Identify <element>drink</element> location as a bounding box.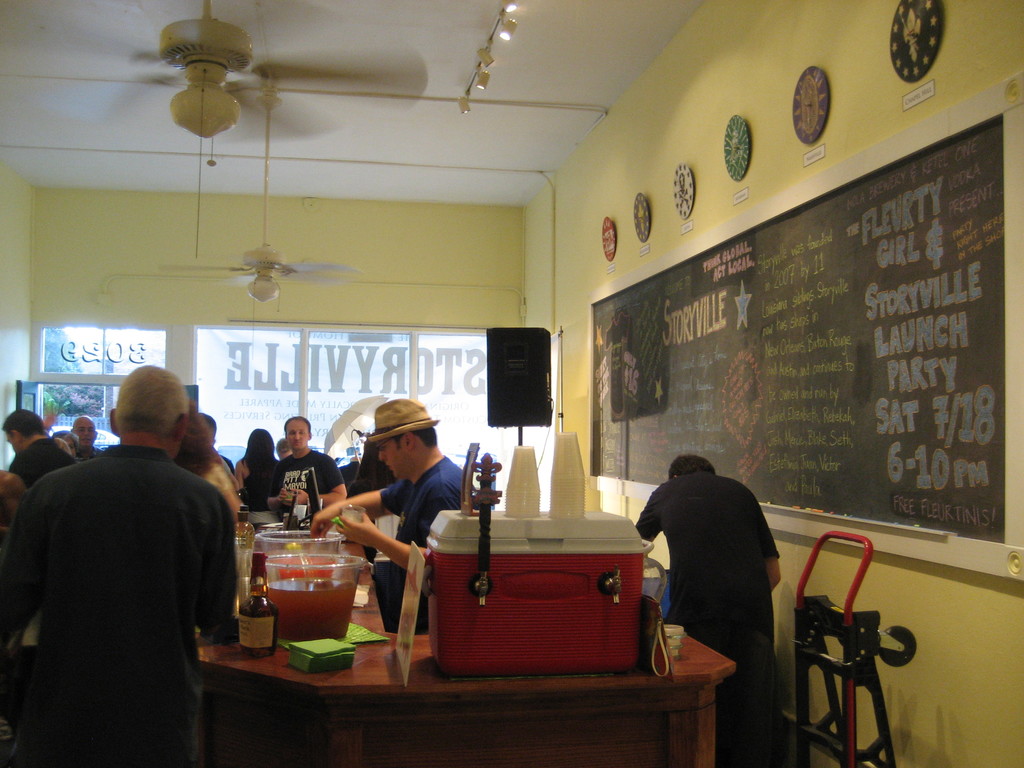
250, 543, 352, 657.
